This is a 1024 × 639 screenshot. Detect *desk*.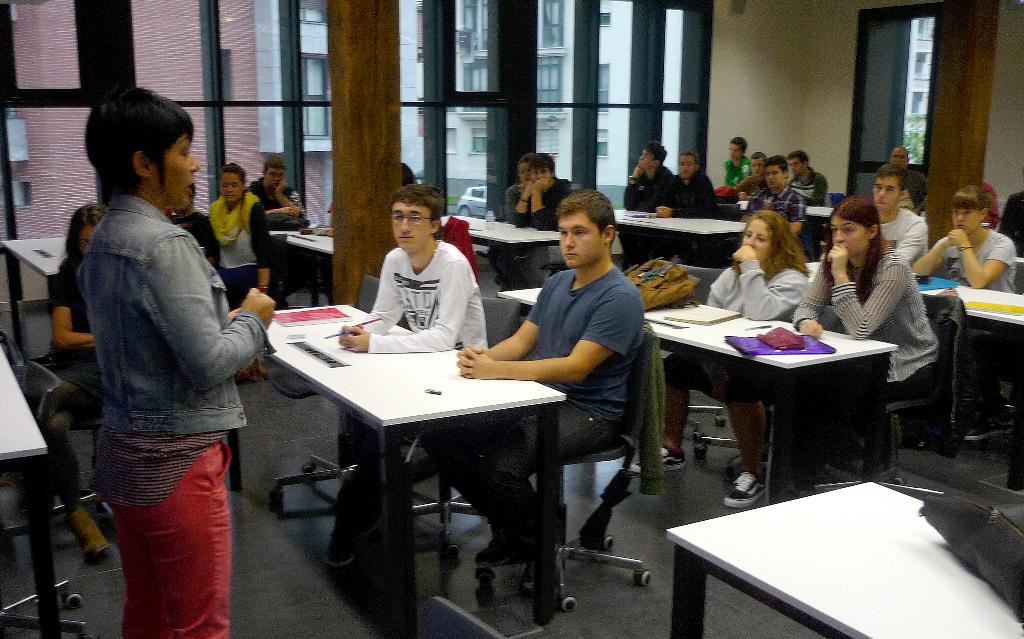
x1=283, y1=309, x2=605, y2=607.
